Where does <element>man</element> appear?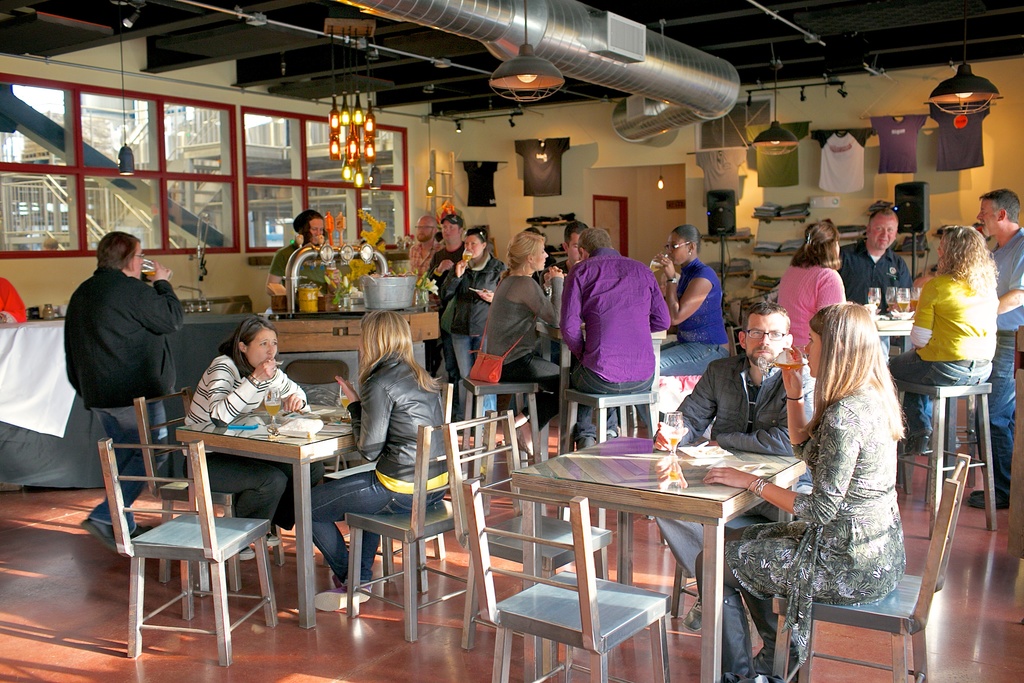
Appears at [left=651, top=300, right=817, bottom=632].
